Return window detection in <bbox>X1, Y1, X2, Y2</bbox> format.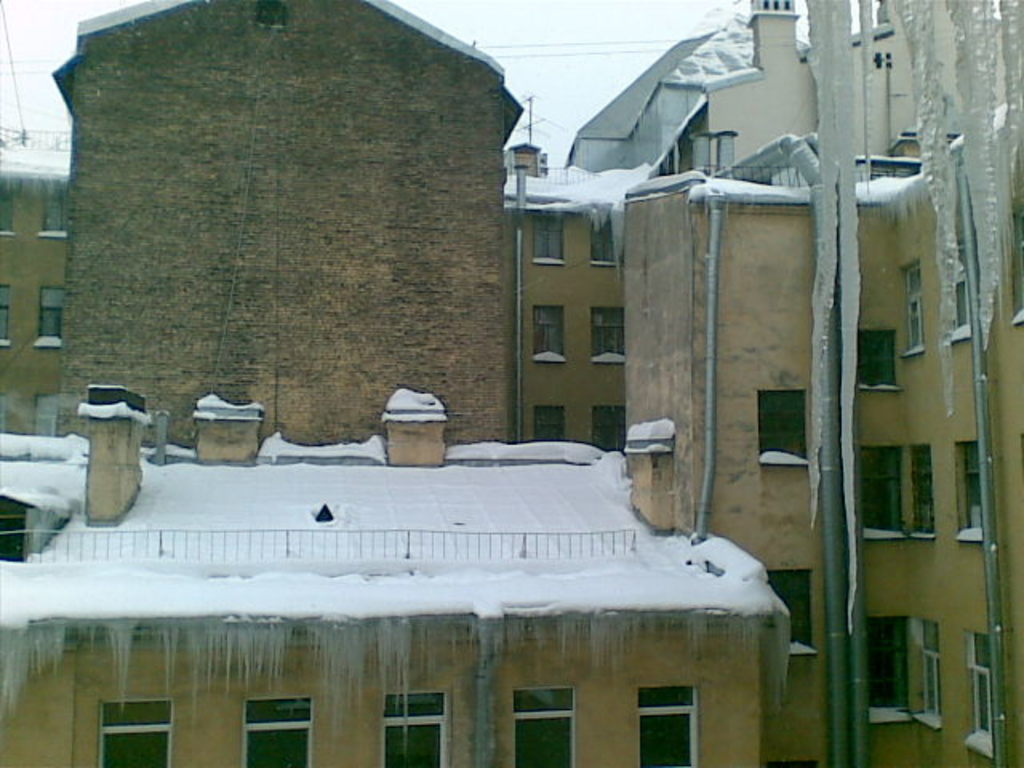
<bbox>536, 205, 568, 266</bbox>.
